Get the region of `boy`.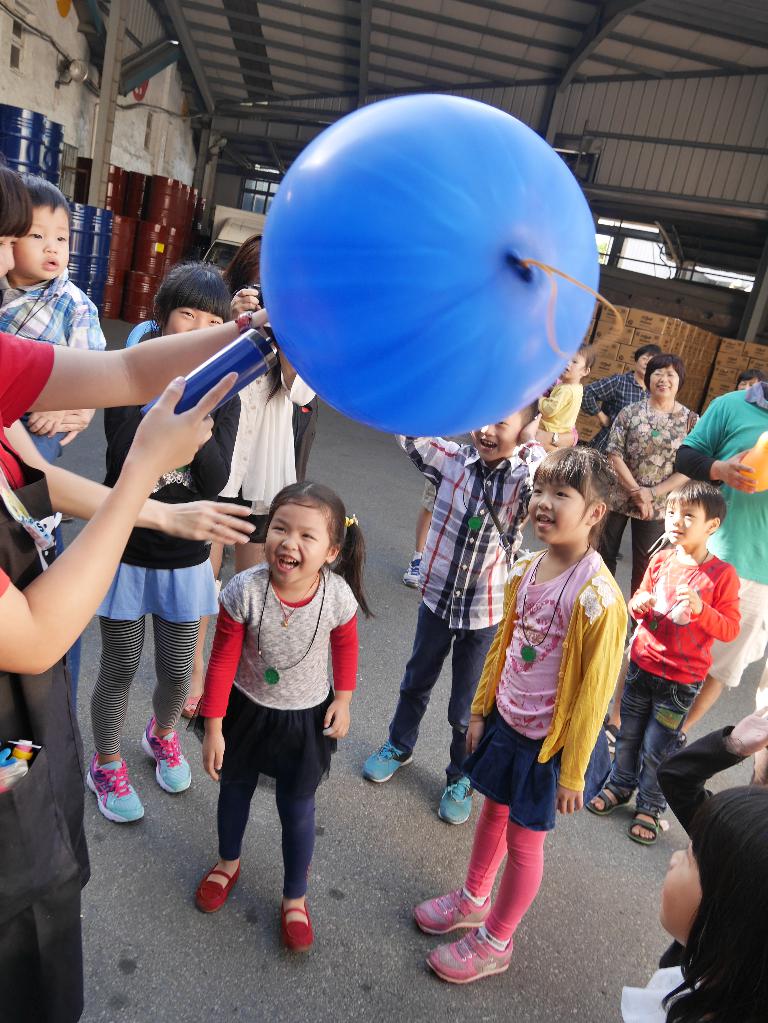
bbox=(0, 176, 106, 466).
